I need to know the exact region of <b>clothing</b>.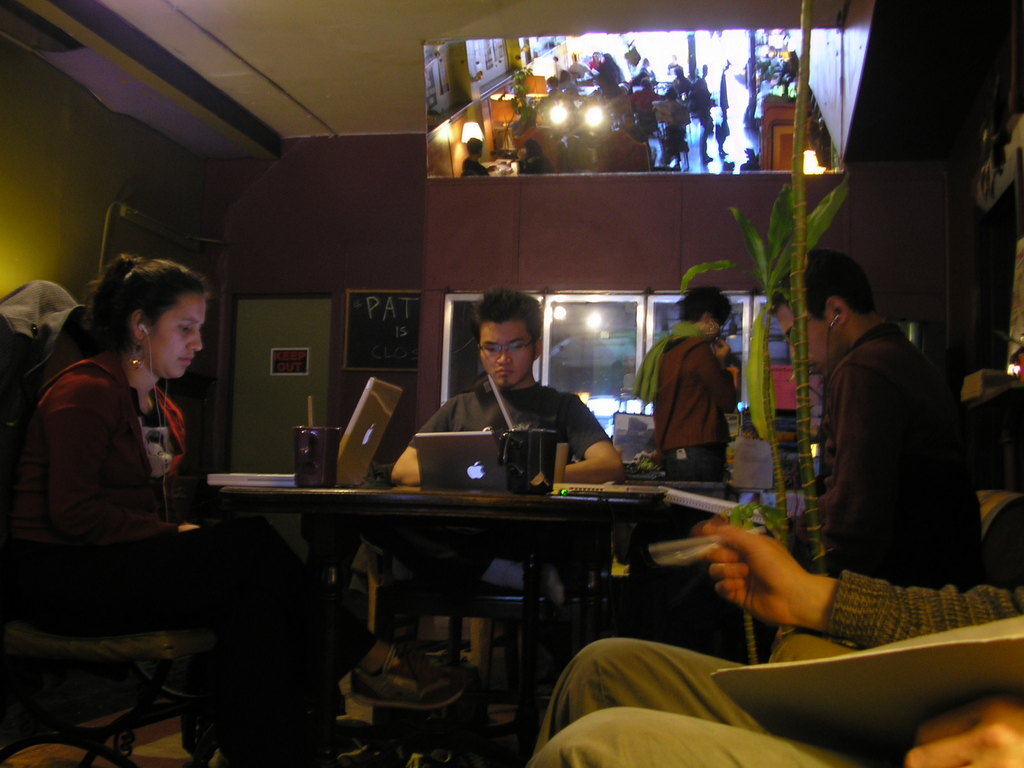
Region: 461 155 481 175.
